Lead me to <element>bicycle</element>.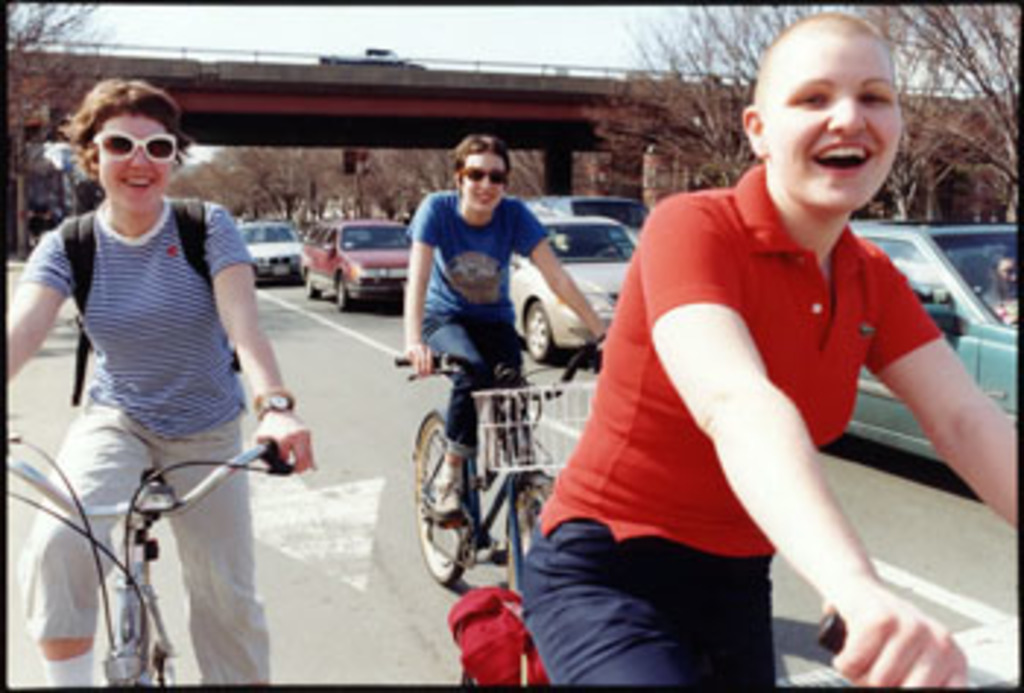
Lead to l=0, t=433, r=313, b=687.
